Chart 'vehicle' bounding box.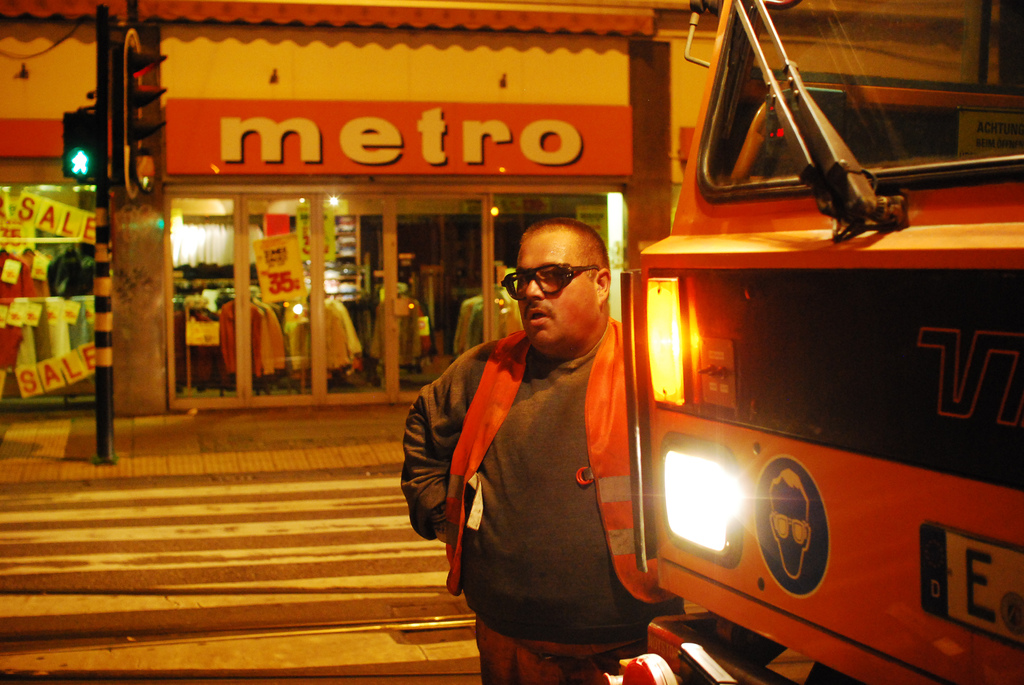
Charted: left=649, top=168, right=1021, bottom=684.
